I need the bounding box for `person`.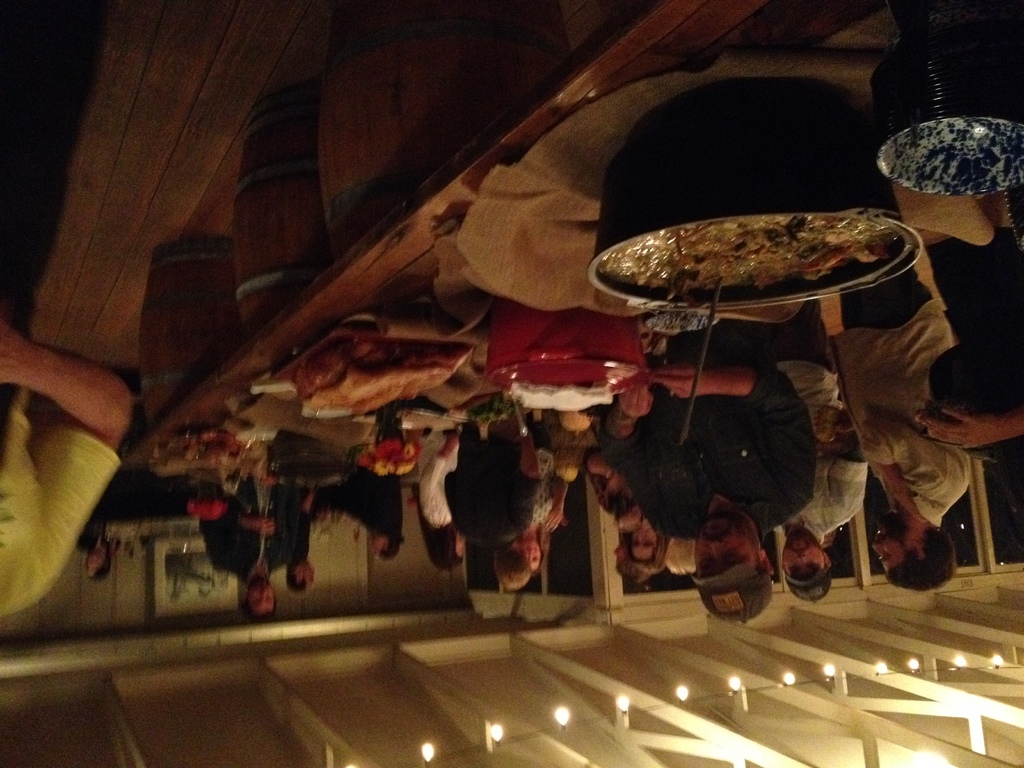
Here it is: region(308, 477, 404, 560).
